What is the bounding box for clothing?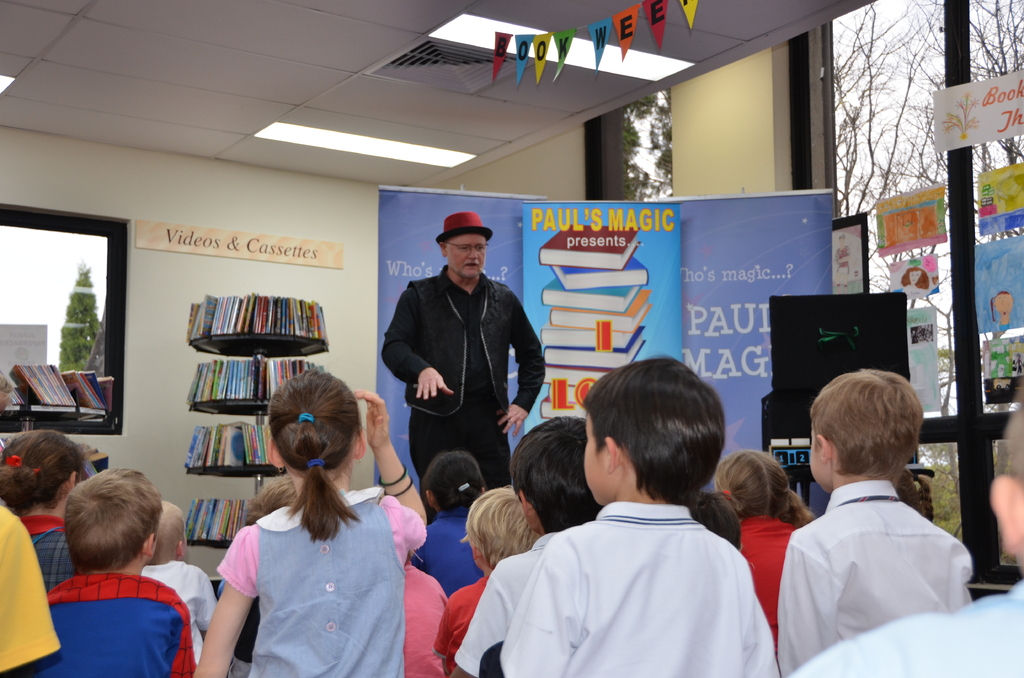
box(1011, 355, 1023, 374).
